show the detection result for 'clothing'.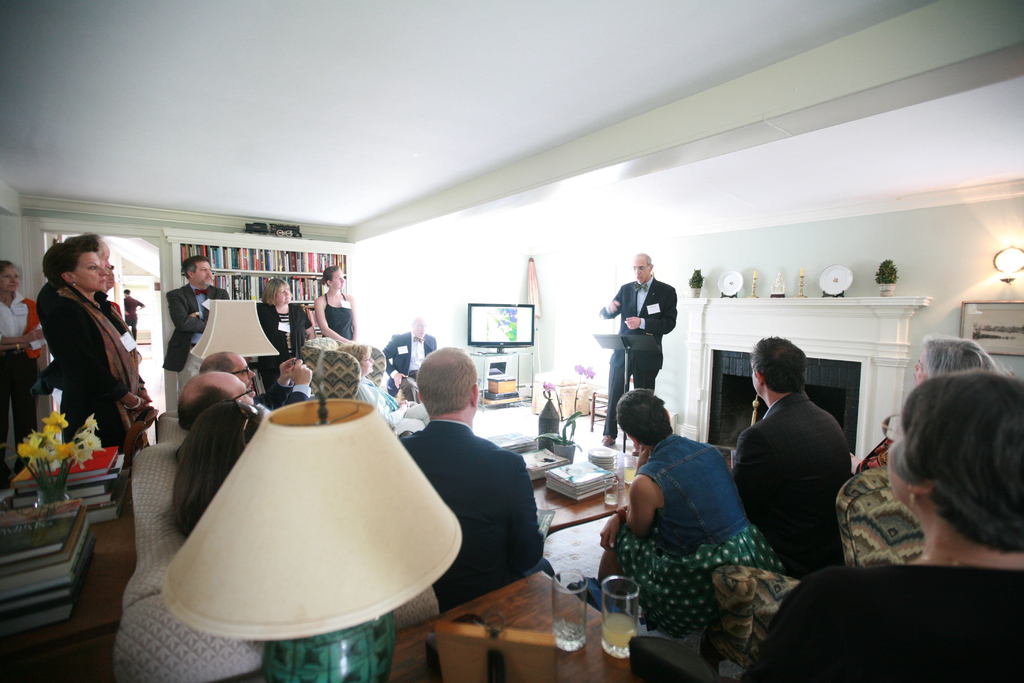
{"x1": 383, "y1": 325, "x2": 438, "y2": 395}.
